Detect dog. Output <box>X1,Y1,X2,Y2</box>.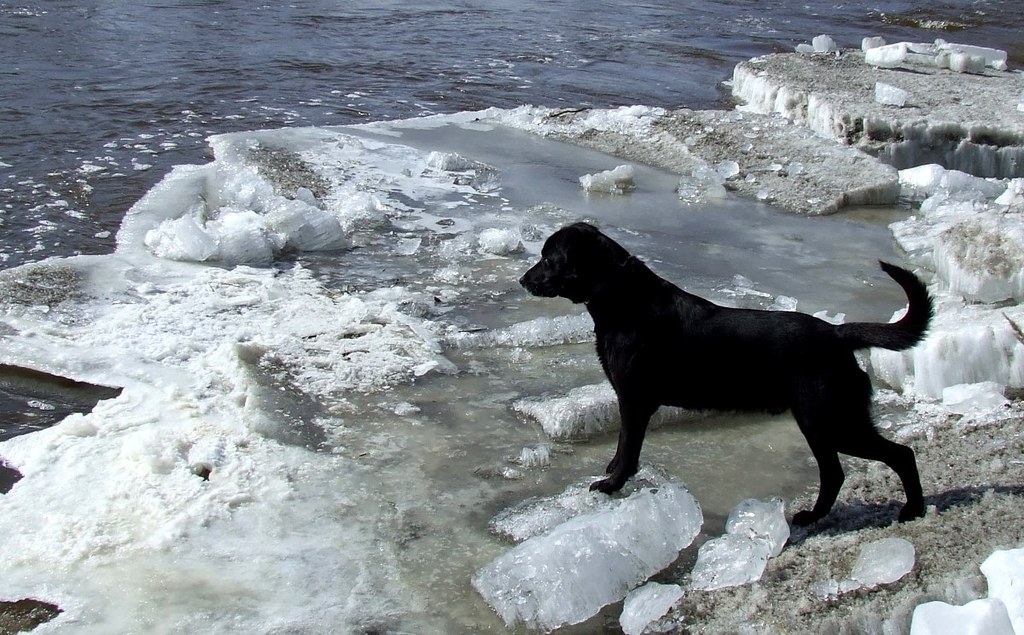
<box>517,219,938,532</box>.
